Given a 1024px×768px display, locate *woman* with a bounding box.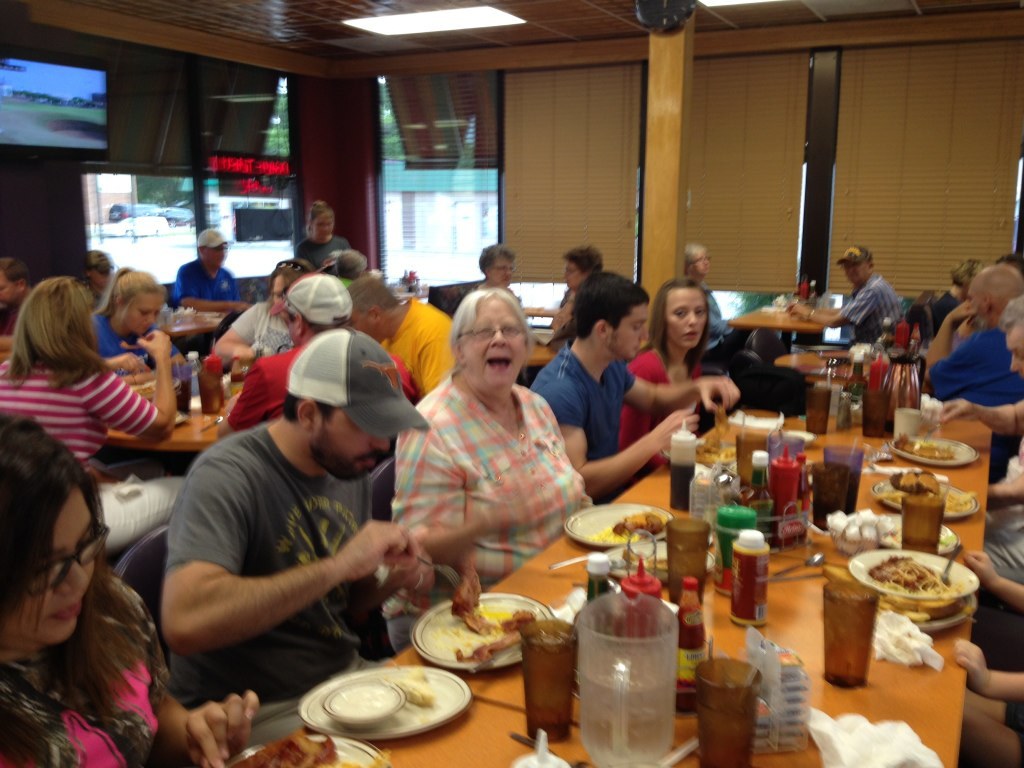
Located: x1=473 y1=241 x2=521 y2=303.
